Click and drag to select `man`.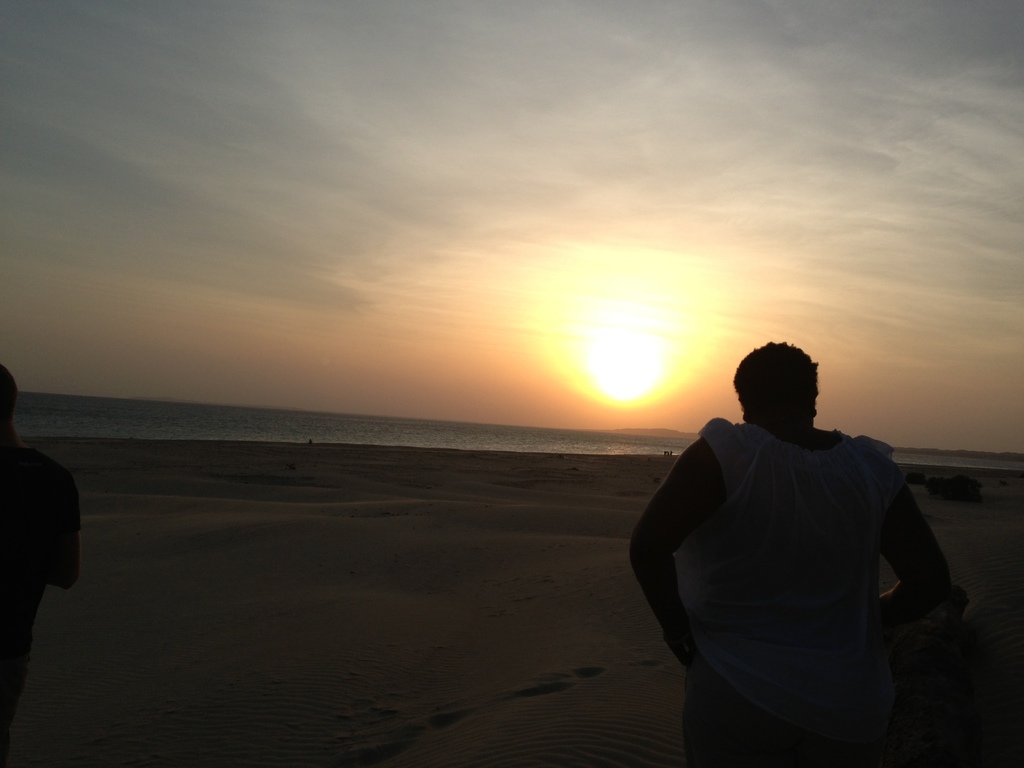
Selection: l=0, t=362, r=76, b=758.
